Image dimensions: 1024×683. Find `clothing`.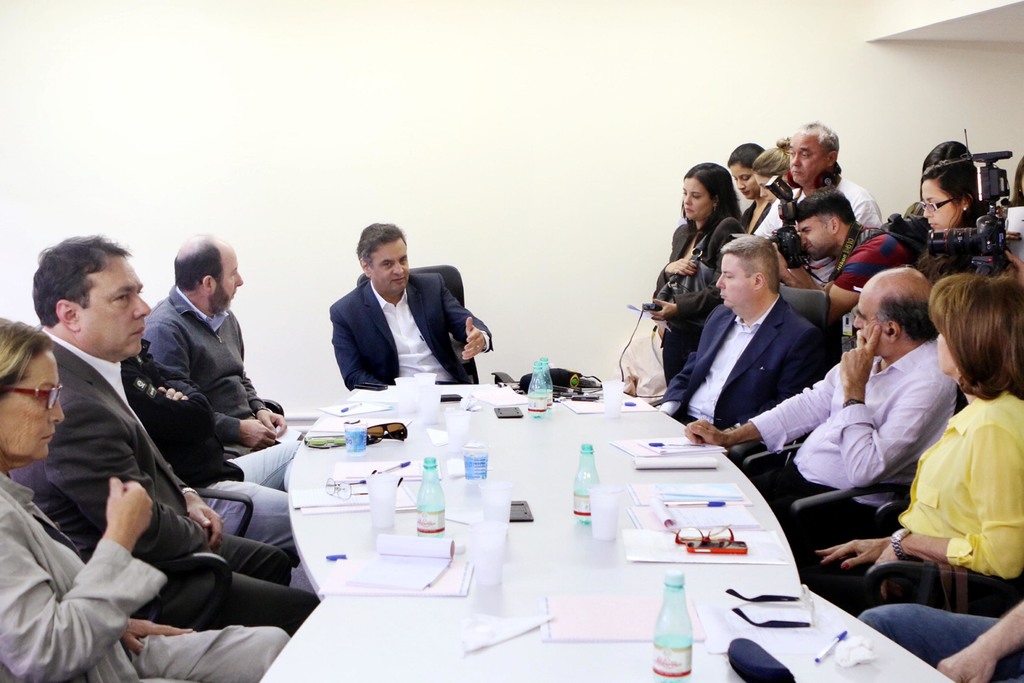
<box>319,249,489,399</box>.
